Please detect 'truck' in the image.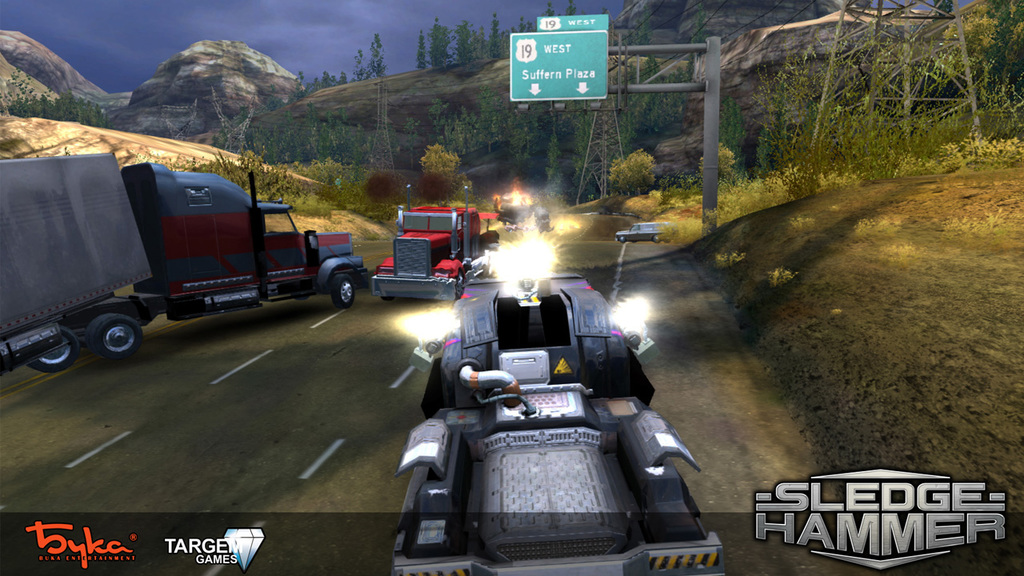
crop(396, 268, 727, 575).
